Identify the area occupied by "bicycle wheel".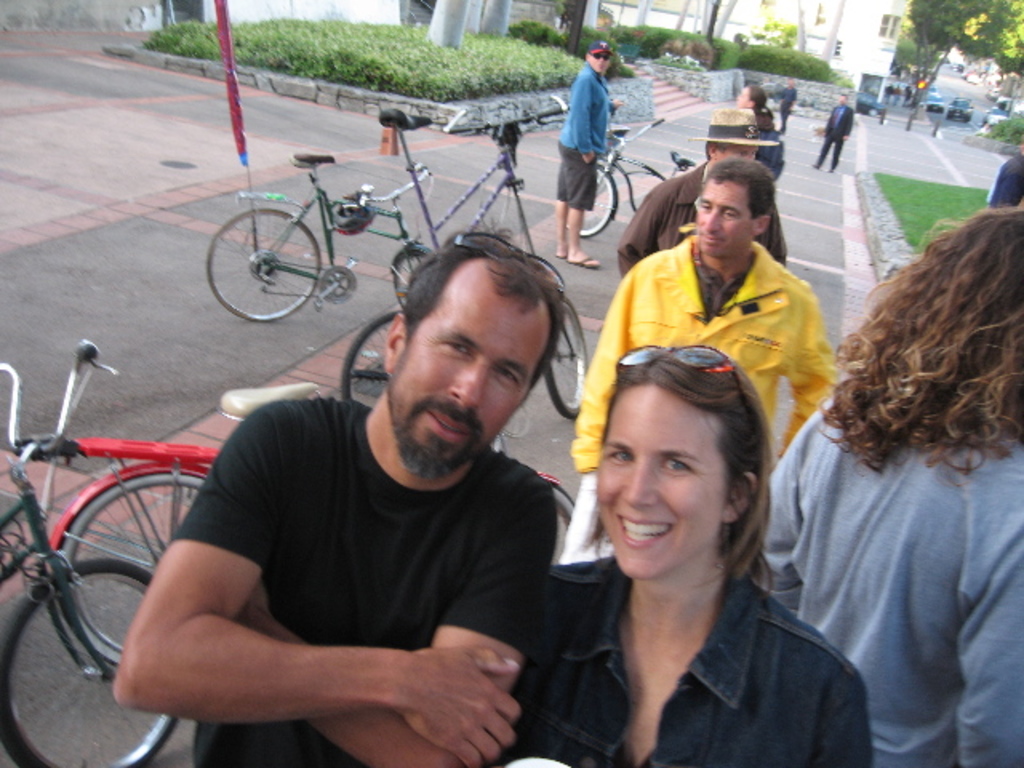
Area: BBox(520, 290, 598, 429).
